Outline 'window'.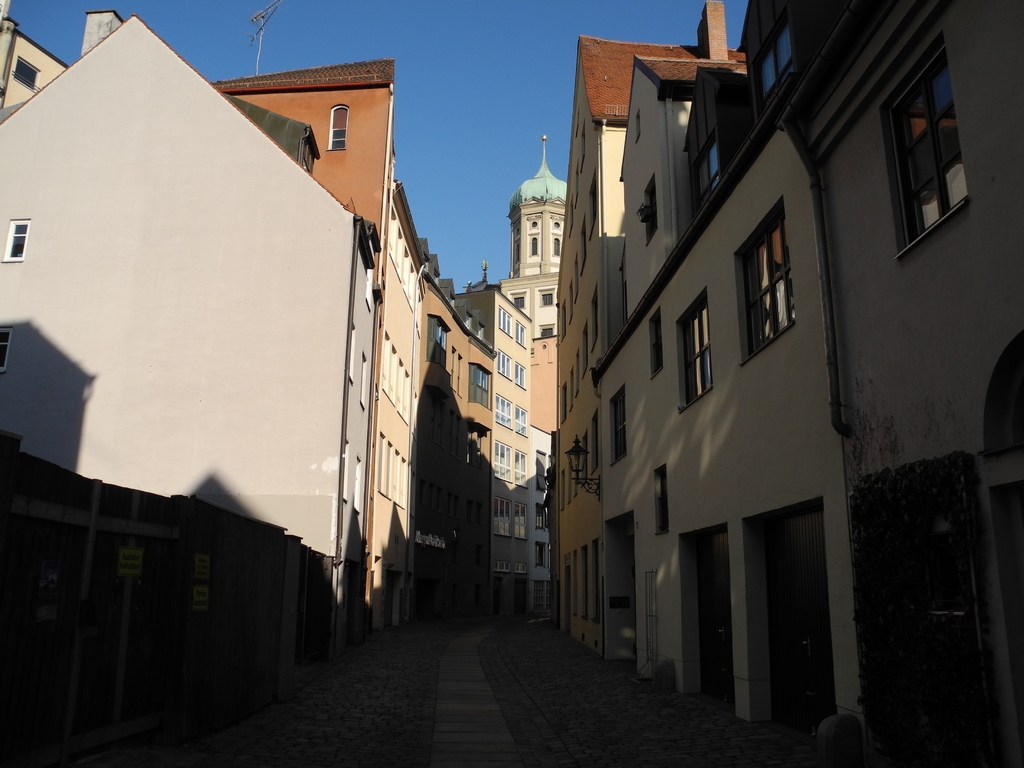
Outline: detection(518, 561, 527, 575).
